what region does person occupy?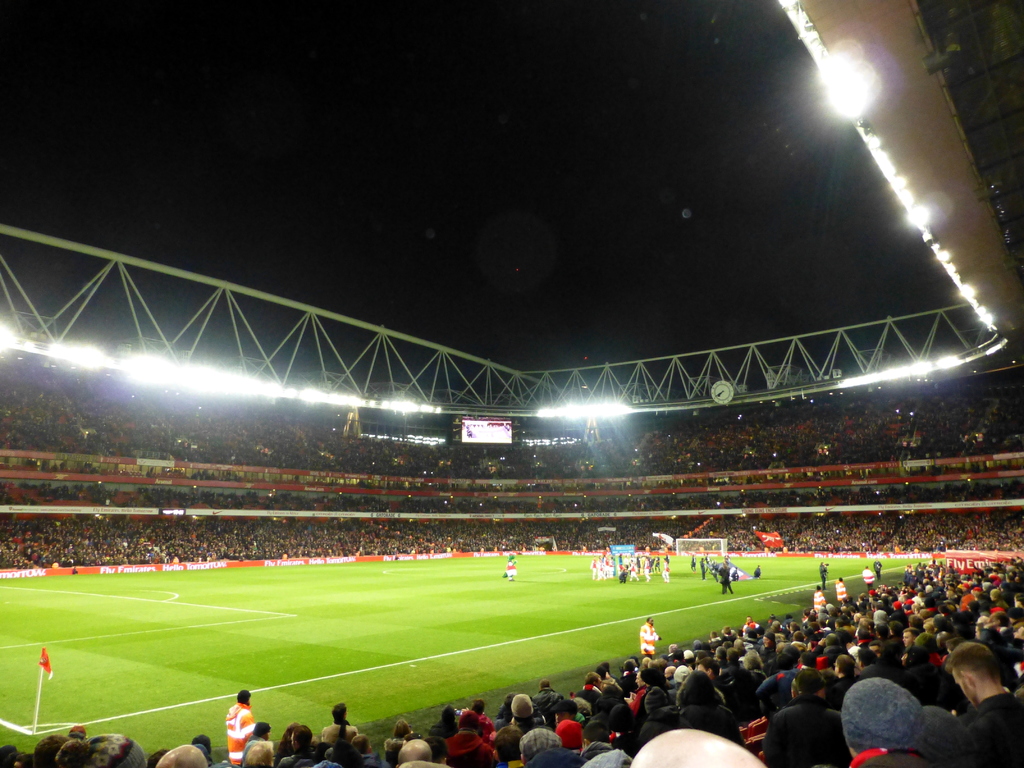
{"left": 636, "top": 669, "right": 673, "bottom": 712}.
